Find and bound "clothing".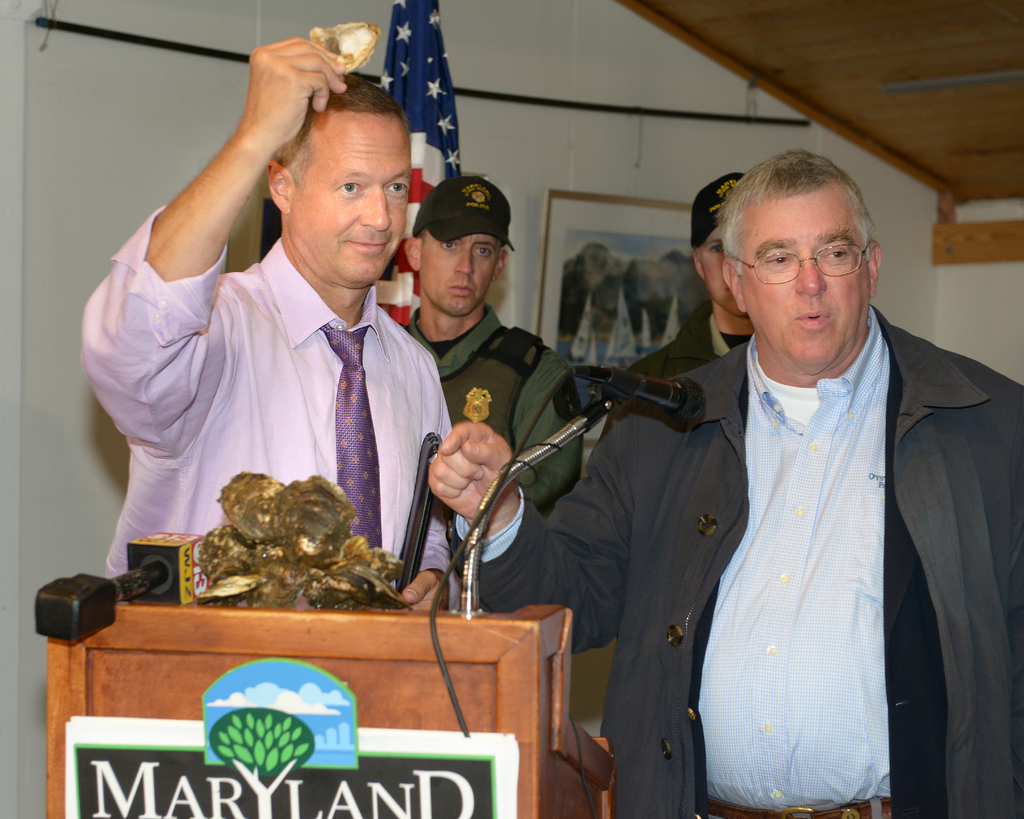
Bound: rect(399, 306, 583, 521).
